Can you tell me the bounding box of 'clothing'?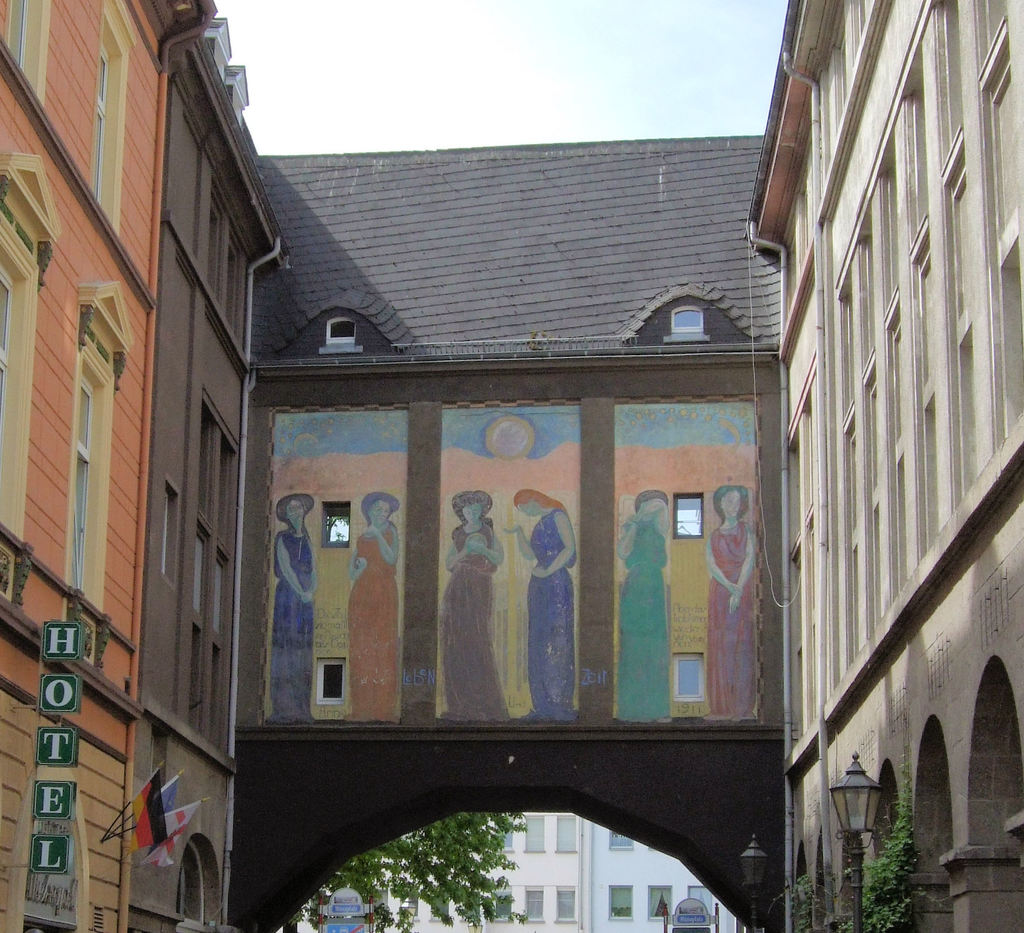
region(269, 526, 317, 724).
